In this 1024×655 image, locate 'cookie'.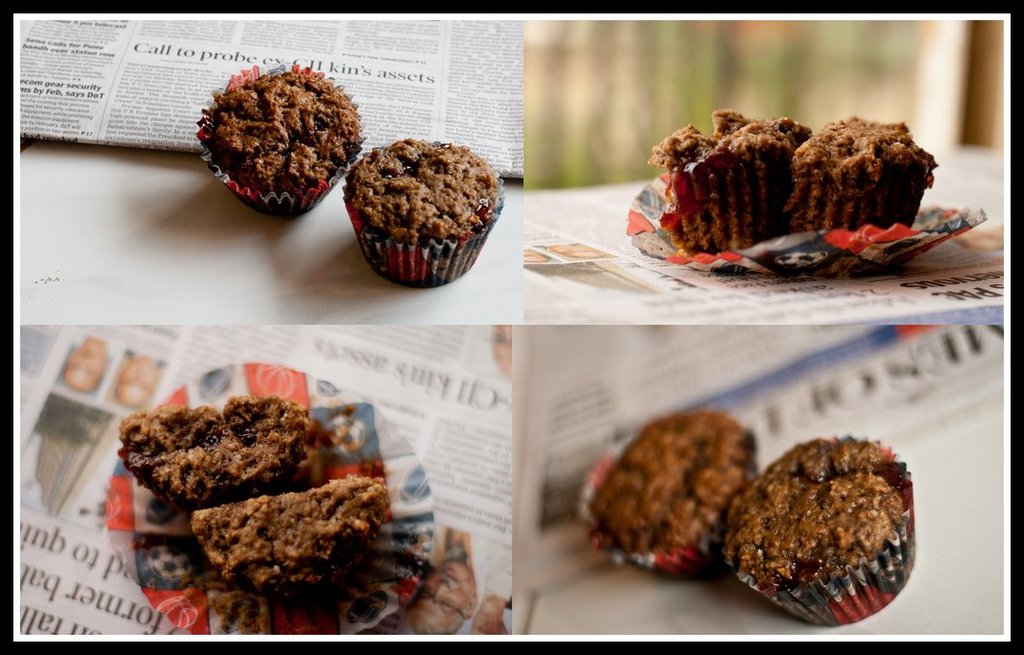
Bounding box: 789:112:931:185.
